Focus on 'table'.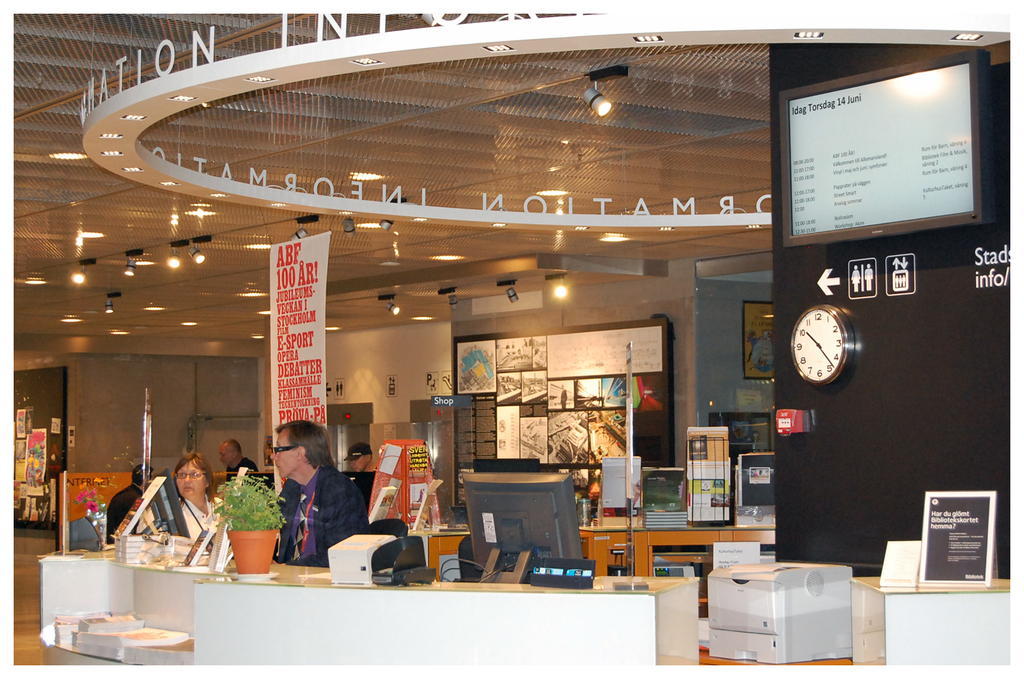
Focused at {"x1": 629, "y1": 508, "x2": 773, "y2": 575}.
